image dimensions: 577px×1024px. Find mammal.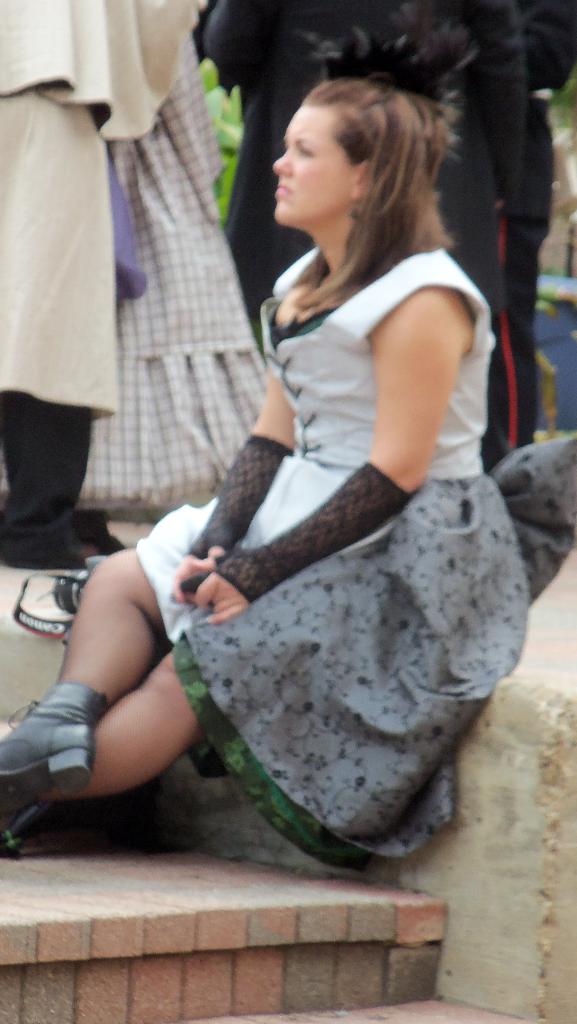
x1=0 y1=77 x2=523 y2=867.
